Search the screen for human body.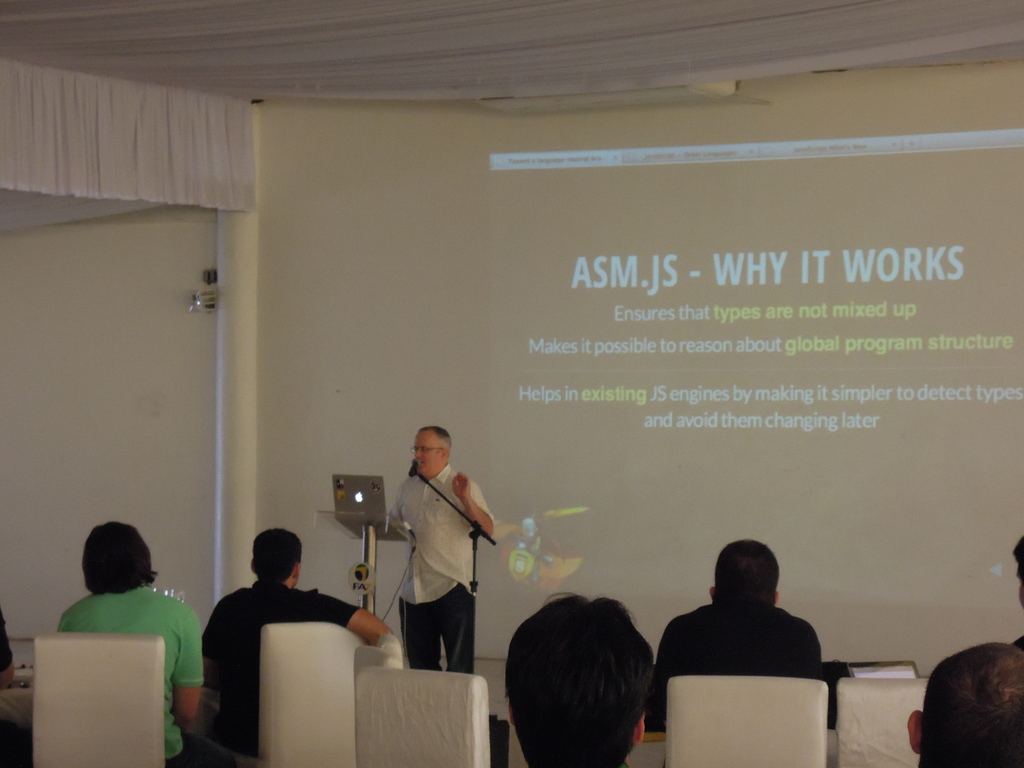
Found at 202:525:385:764.
